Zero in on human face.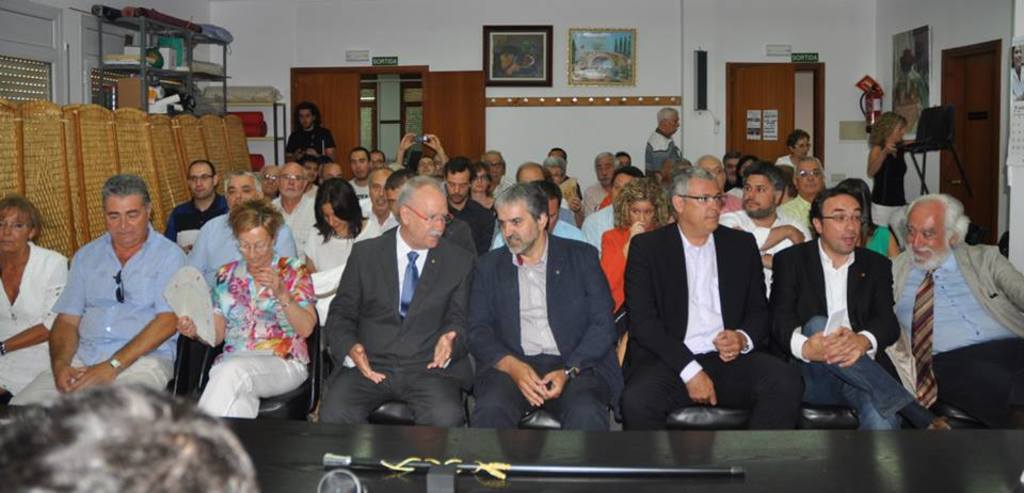
Zeroed in: x1=595, y1=157, x2=613, y2=186.
